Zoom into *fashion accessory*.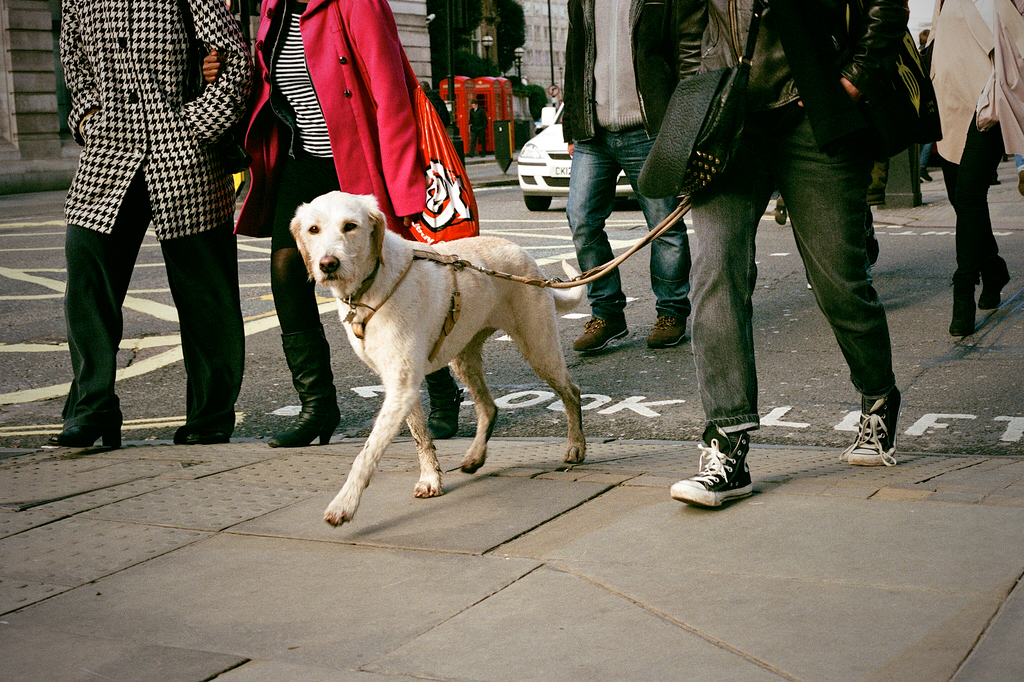
Zoom target: (646,314,684,347).
